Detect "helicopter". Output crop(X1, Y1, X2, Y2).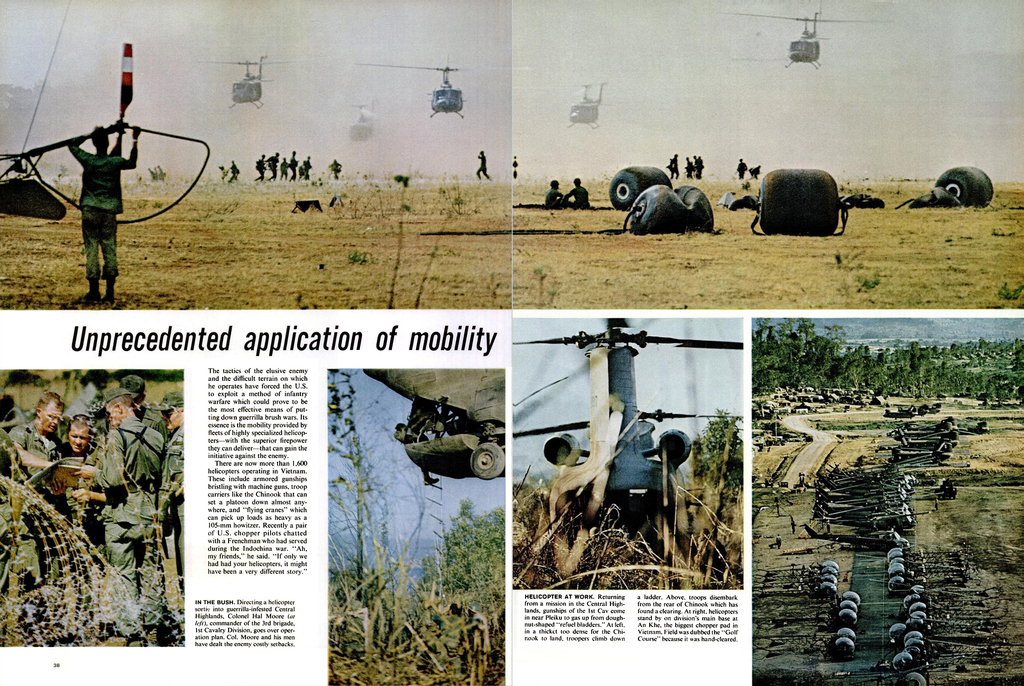
crop(188, 47, 324, 110).
